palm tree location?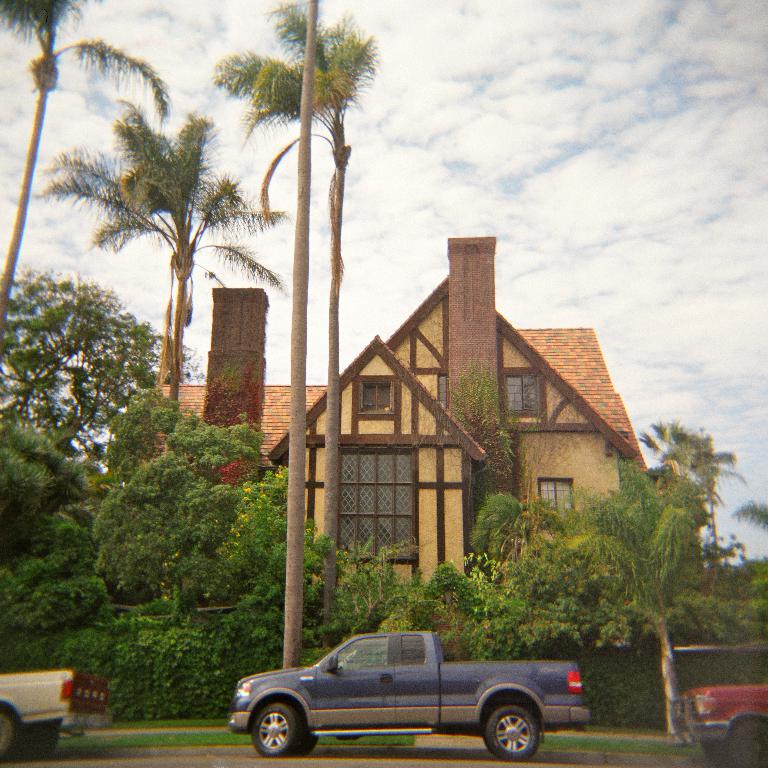
(left=338, top=525, right=460, bottom=662)
